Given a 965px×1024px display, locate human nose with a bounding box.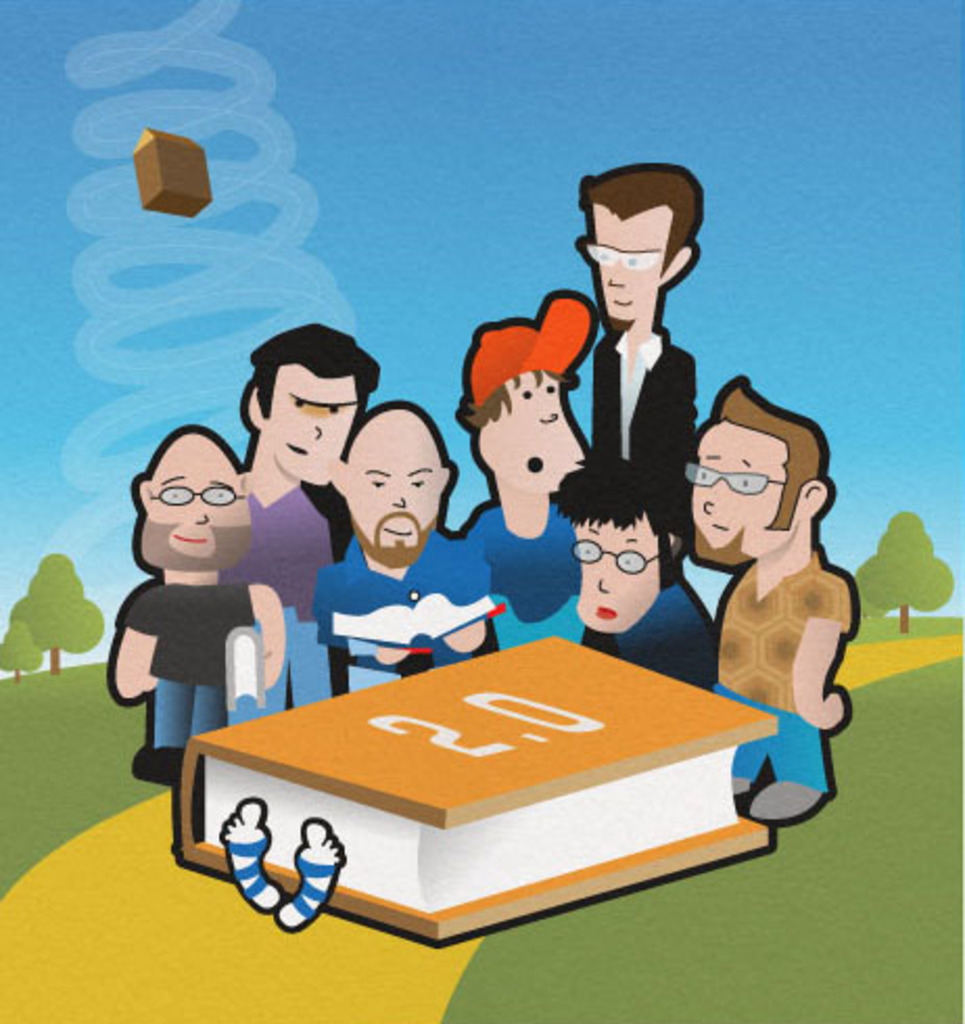
Located: crop(589, 577, 610, 594).
